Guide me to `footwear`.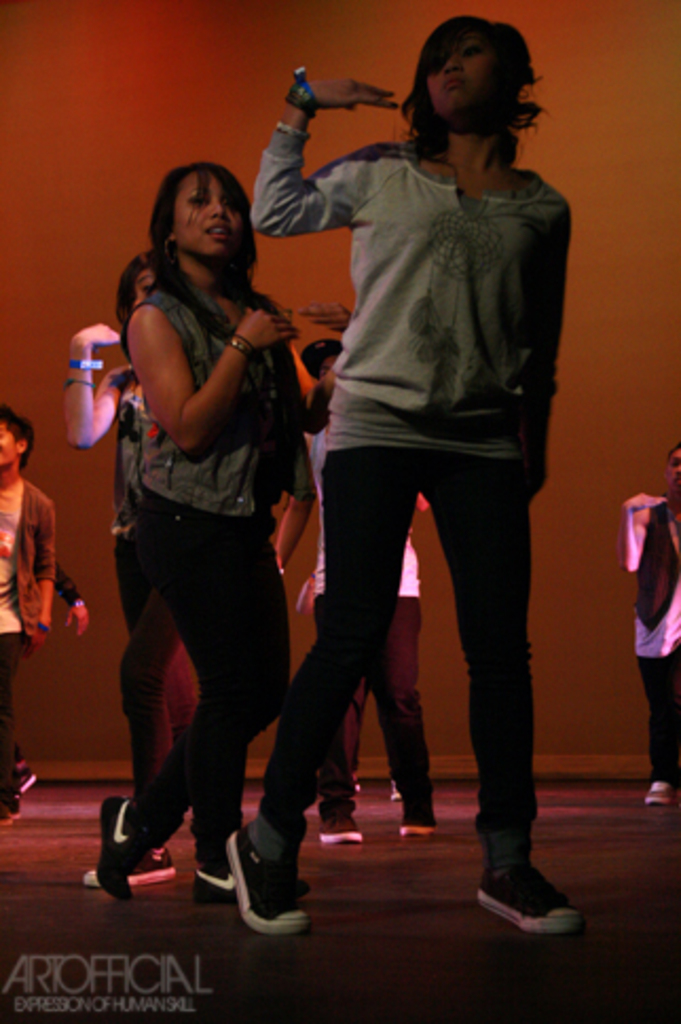
Guidance: (left=17, top=762, right=36, bottom=796).
